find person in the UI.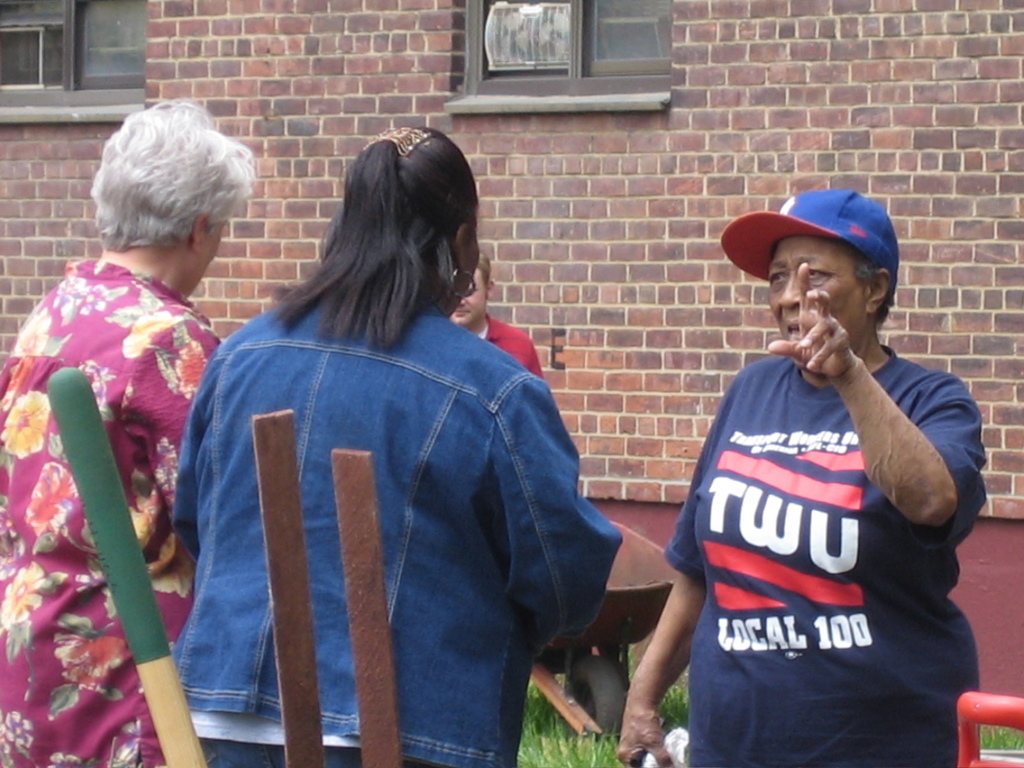
UI element at detection(684, 185, 979, 767).
